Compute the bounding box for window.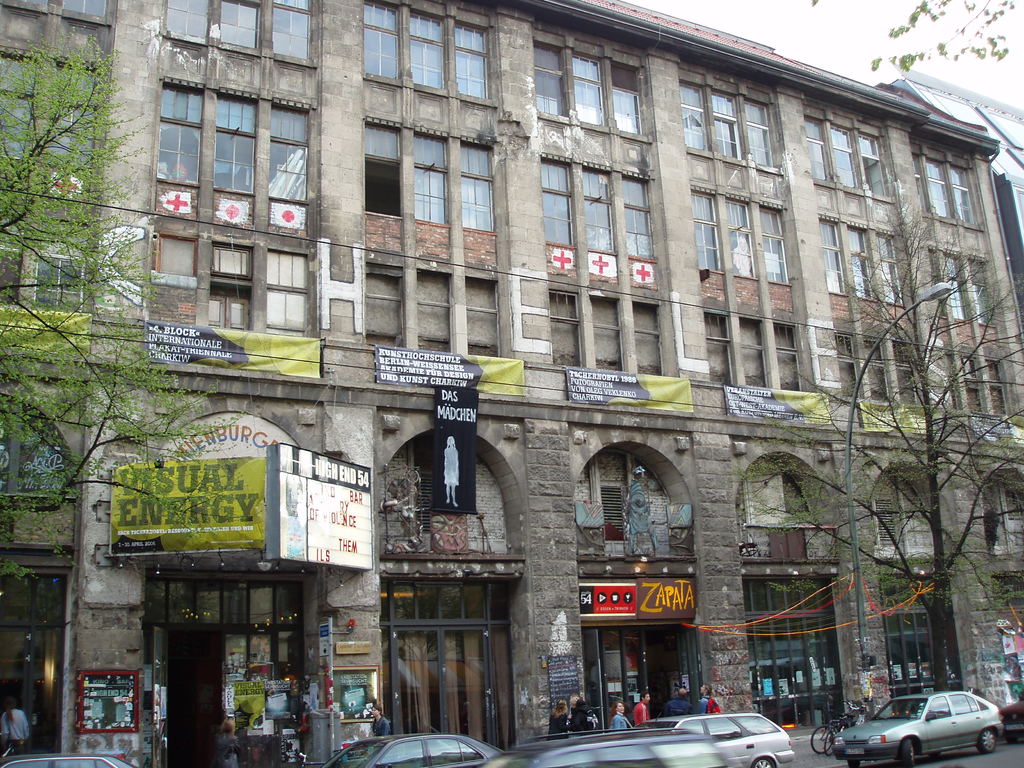
<region>729, 203, 754, 281</region>.
